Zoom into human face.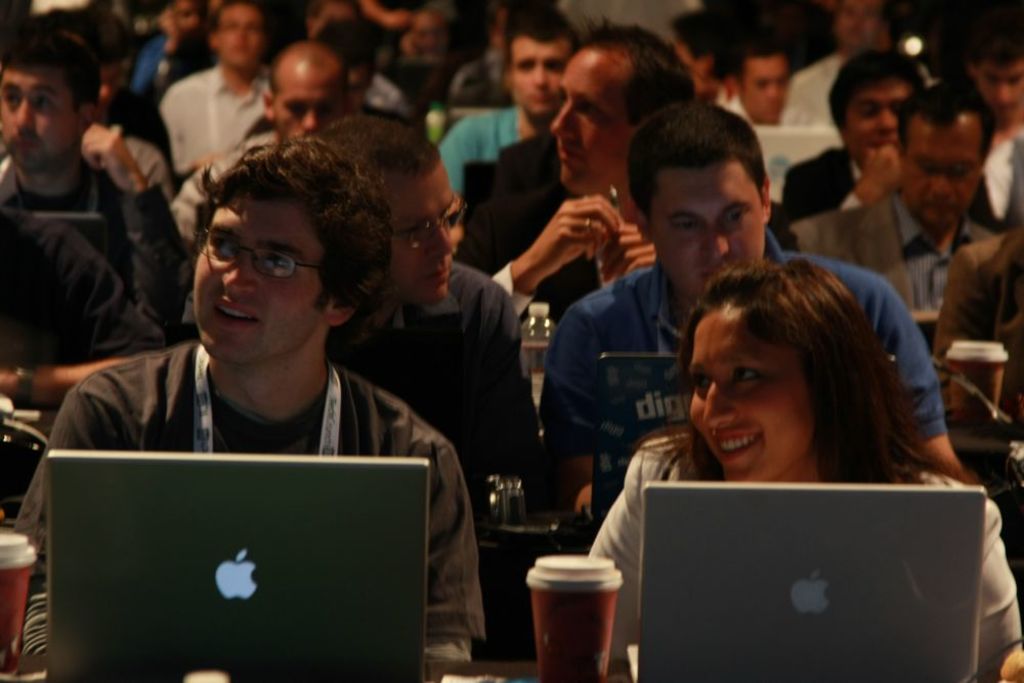
Zoom target: box(648, 157, 765, 307).
